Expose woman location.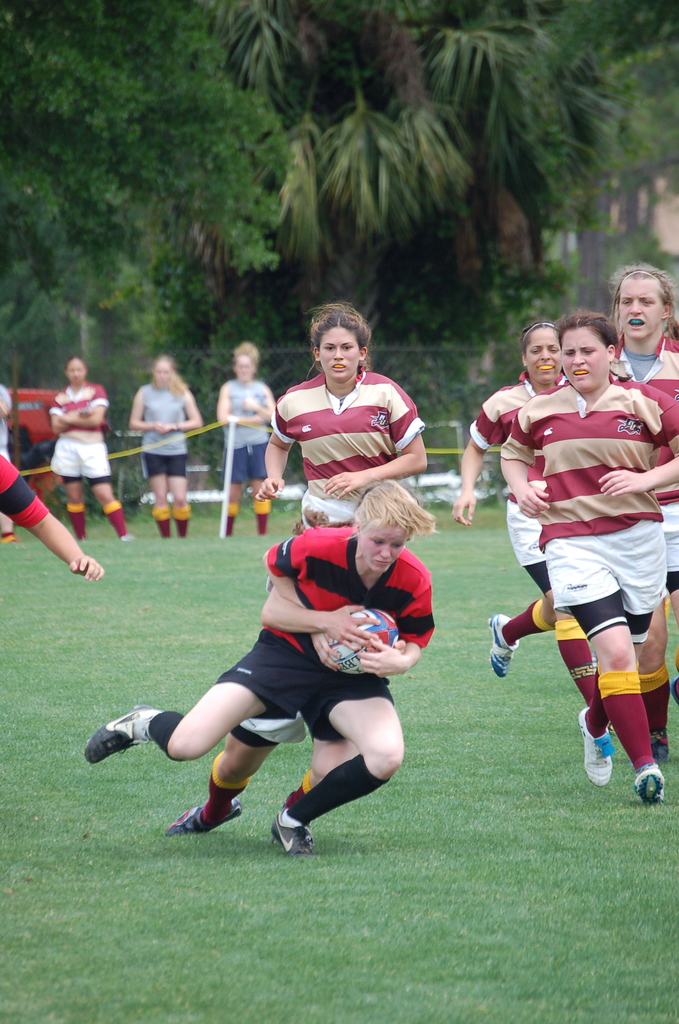
Exposed at select_region(446, 321, 610, 733).
